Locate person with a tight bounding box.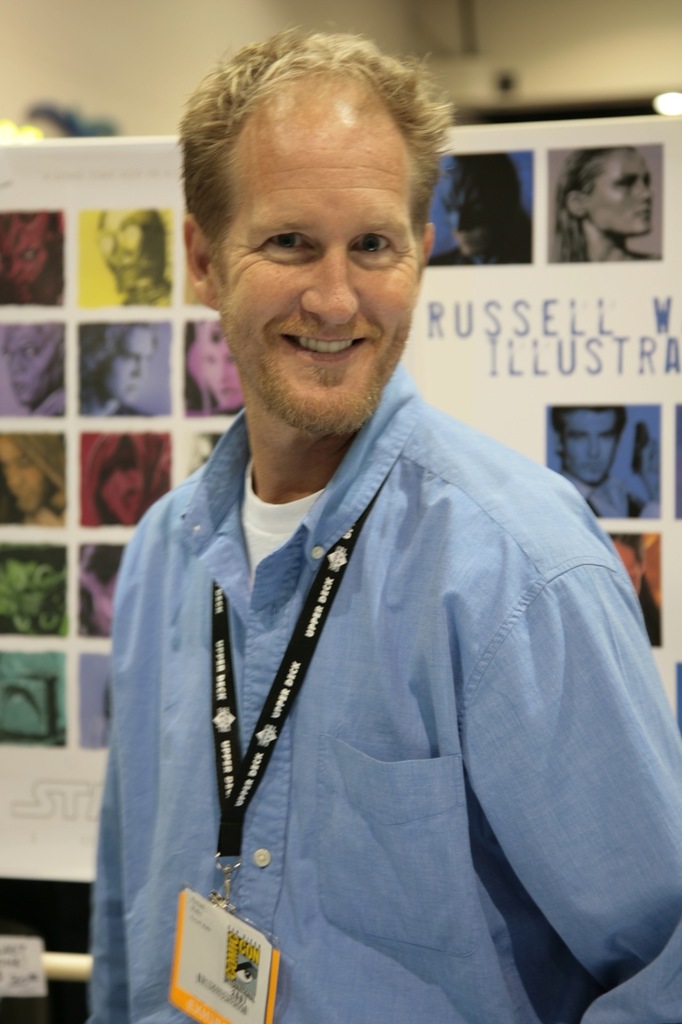
<bbox>546, 404, 663, 519</bbox>.
